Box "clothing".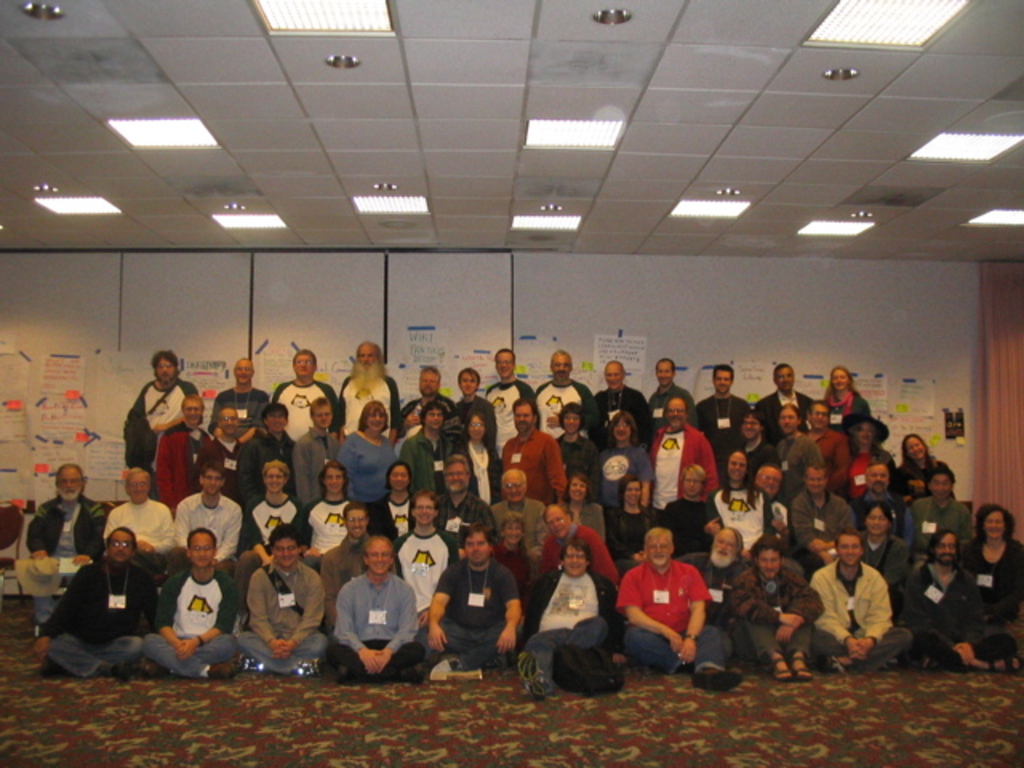
{"x1": 597, "y1": 493, "x2": 654, "y2": 566}.
